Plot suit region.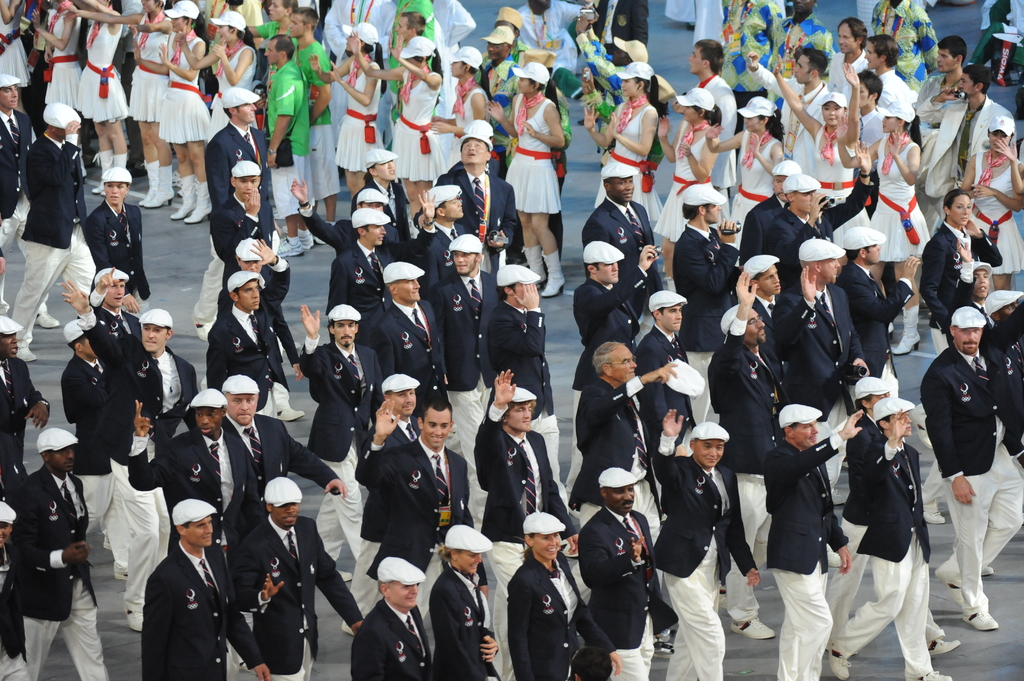
Plotted at (748, 289, 788, 390).
